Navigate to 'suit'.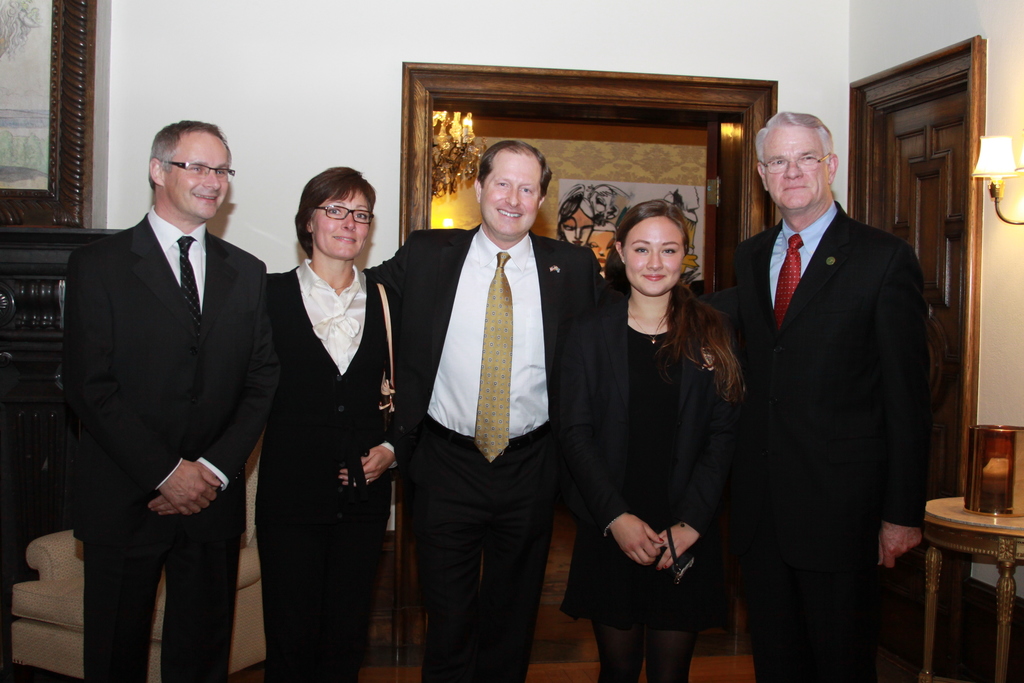
Navigation target: (x1=364, y1=226, x2=607, y2=682).
